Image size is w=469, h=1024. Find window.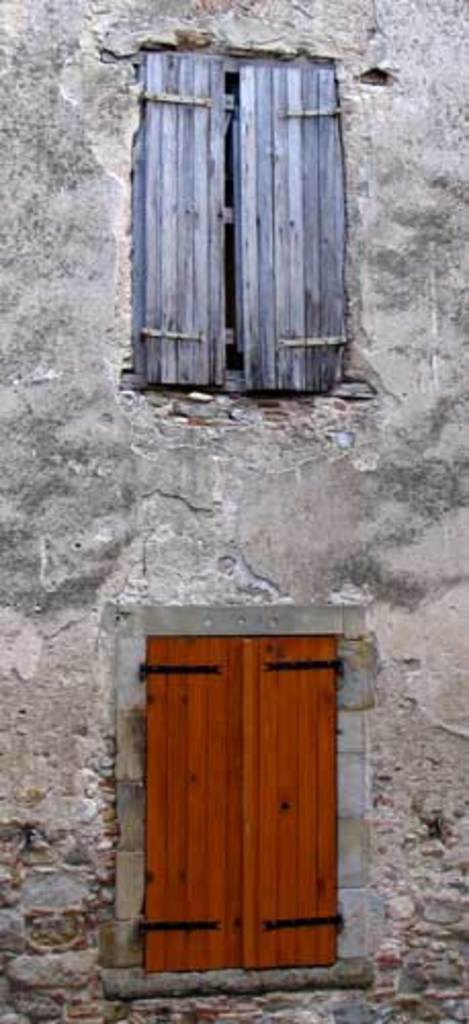
x1=102, y1=600, x2=385, y2=999.
